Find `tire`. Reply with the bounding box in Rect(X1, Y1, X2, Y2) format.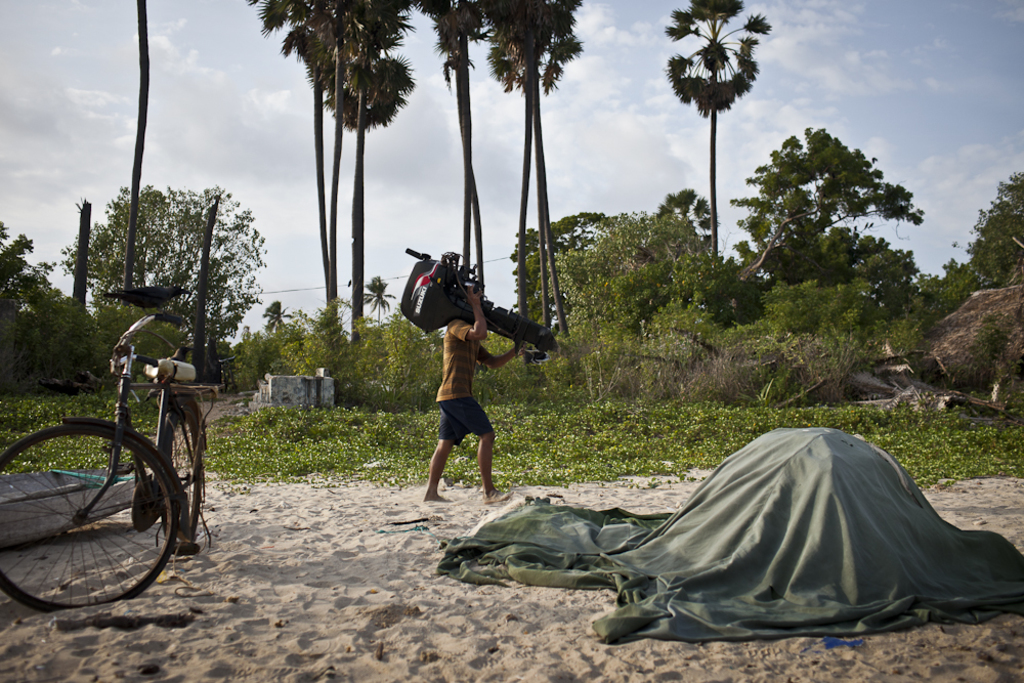
Rect(166, 411, 203, 541).
